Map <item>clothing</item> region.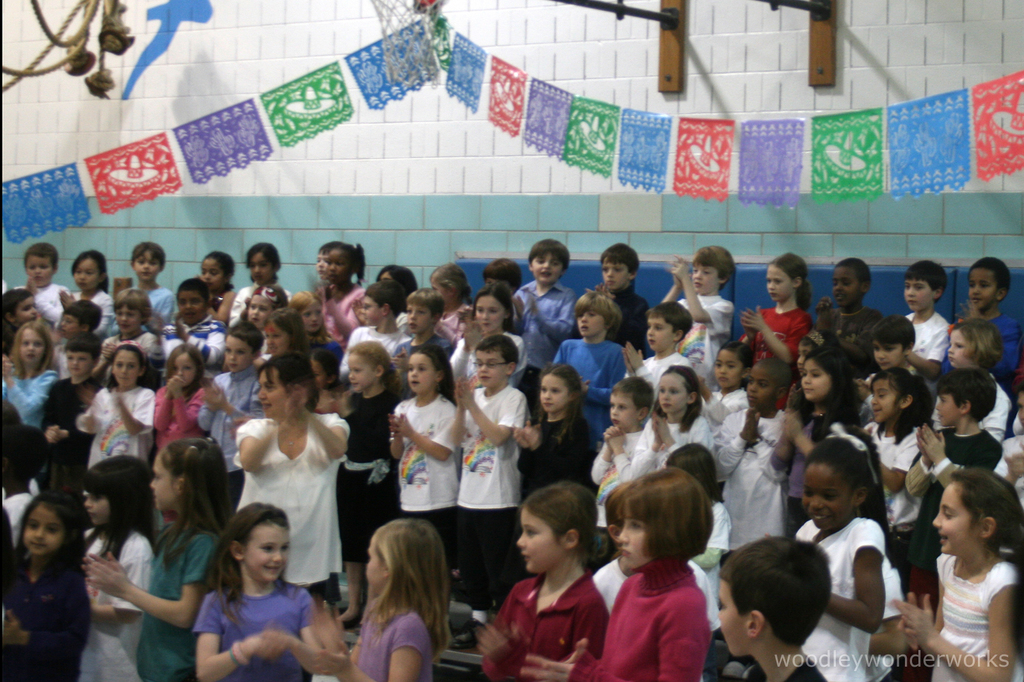
Mapped to left=140, top=522, right=224, bottom=681.
